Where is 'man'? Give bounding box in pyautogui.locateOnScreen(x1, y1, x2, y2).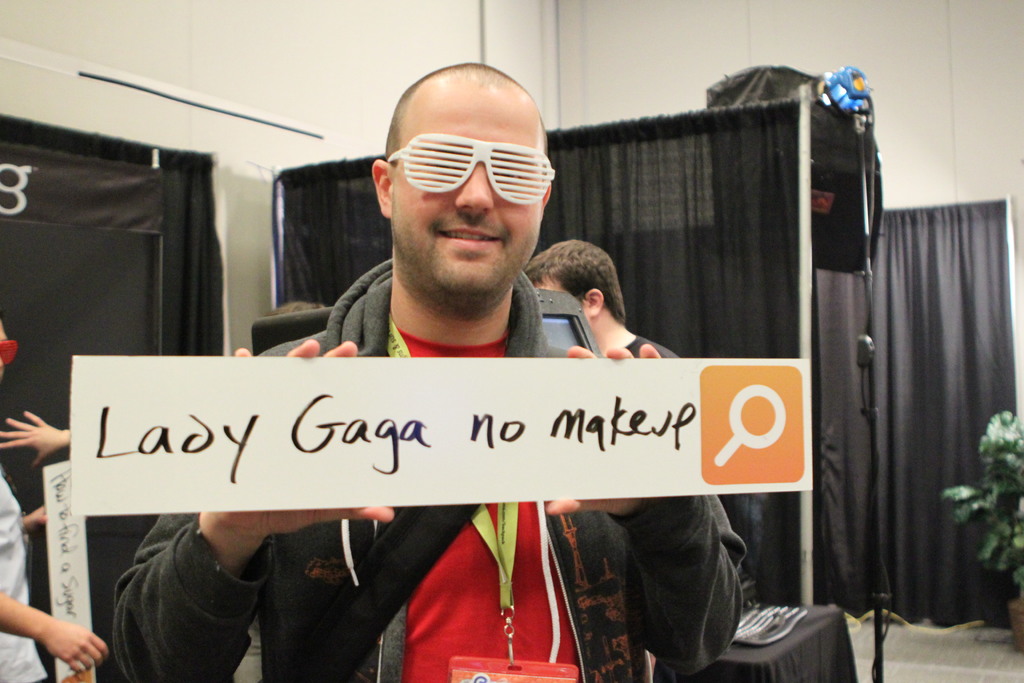
pyautogui.locateOnScreen(522, 238, 678, 357).
